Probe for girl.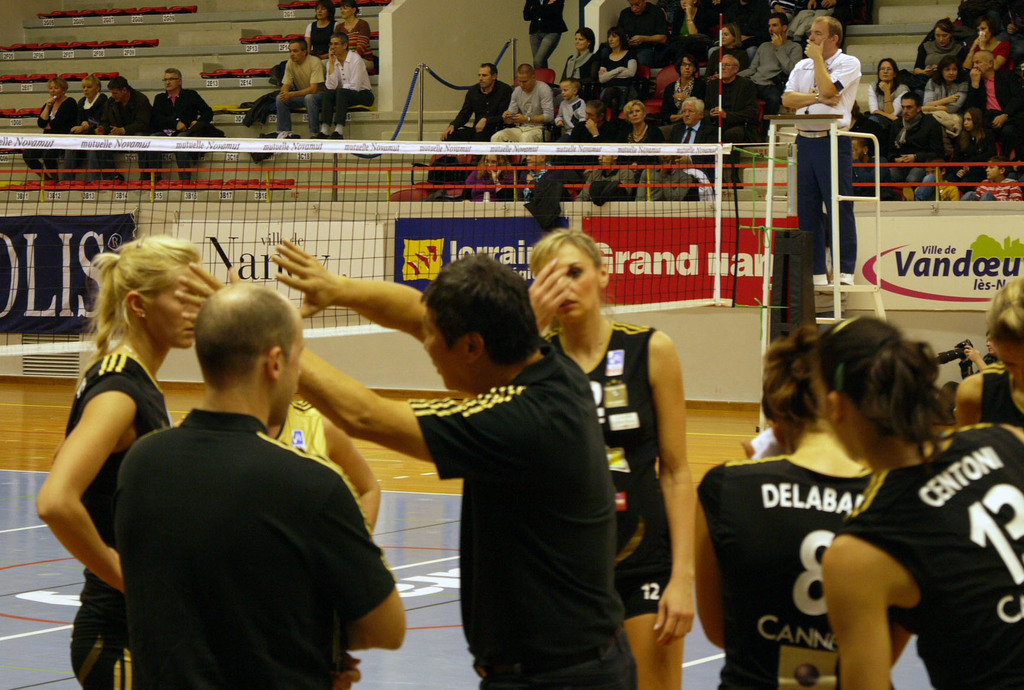
Probe result: locate(699, 317, 948, 689).
